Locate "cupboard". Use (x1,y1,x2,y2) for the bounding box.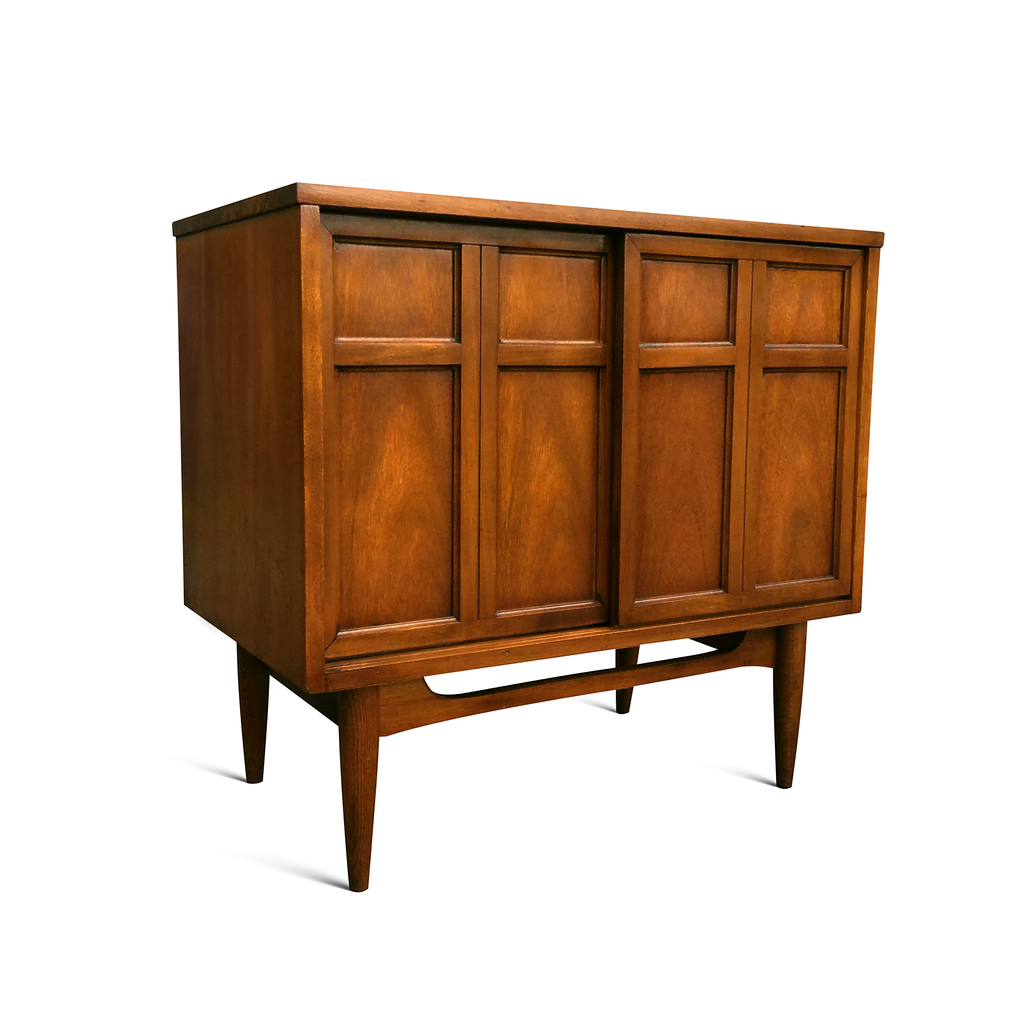
(164,166,889,888).
